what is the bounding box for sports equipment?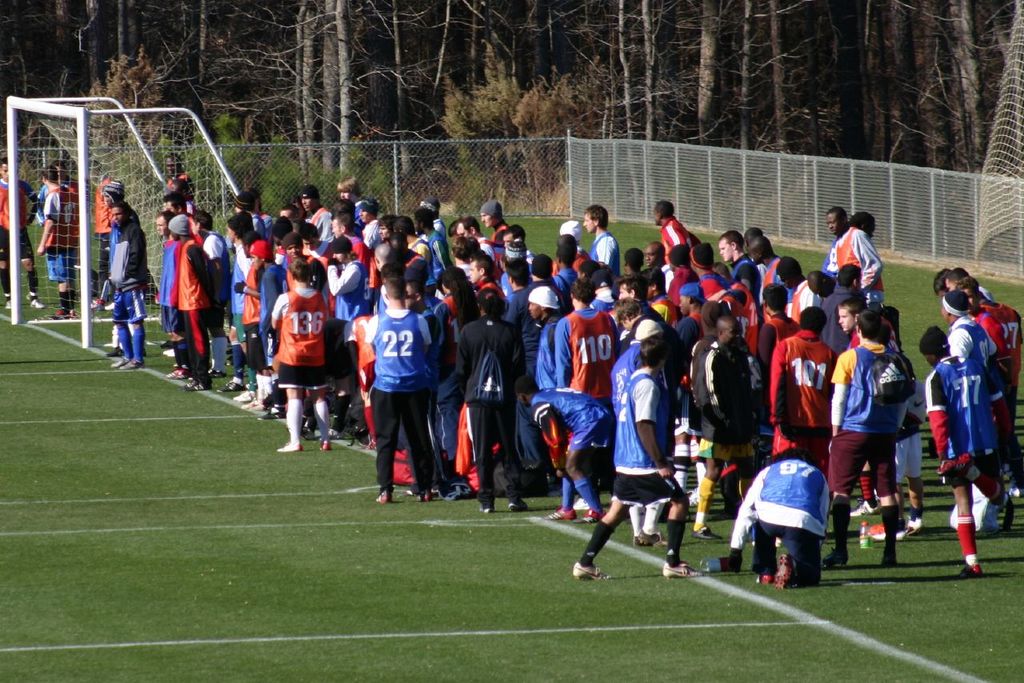
[4, 291, 14, 307].
